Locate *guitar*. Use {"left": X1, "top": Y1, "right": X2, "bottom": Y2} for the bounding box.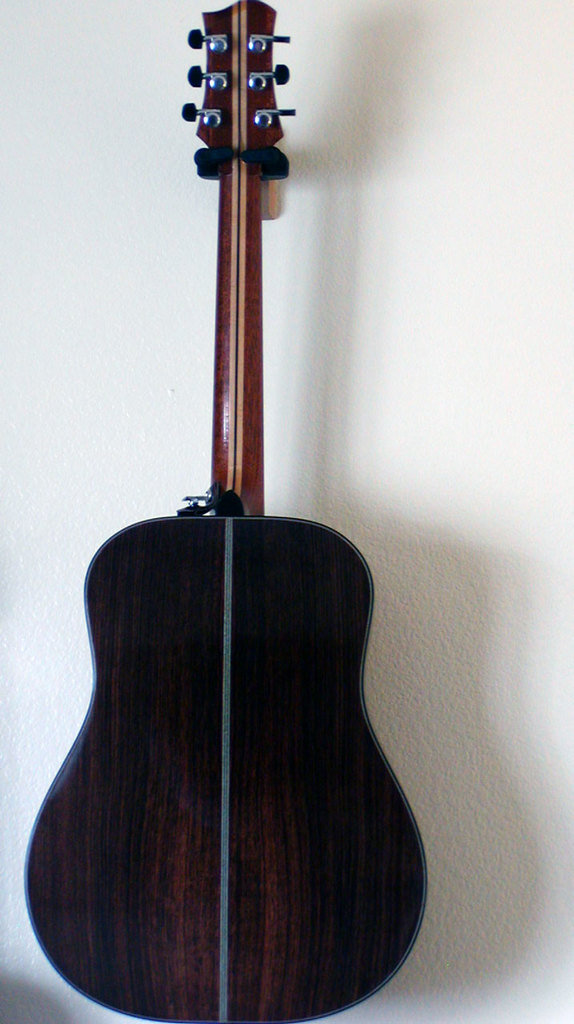
{"left": 38, "top": 18, "right": 397, "bottom": 1023}.
